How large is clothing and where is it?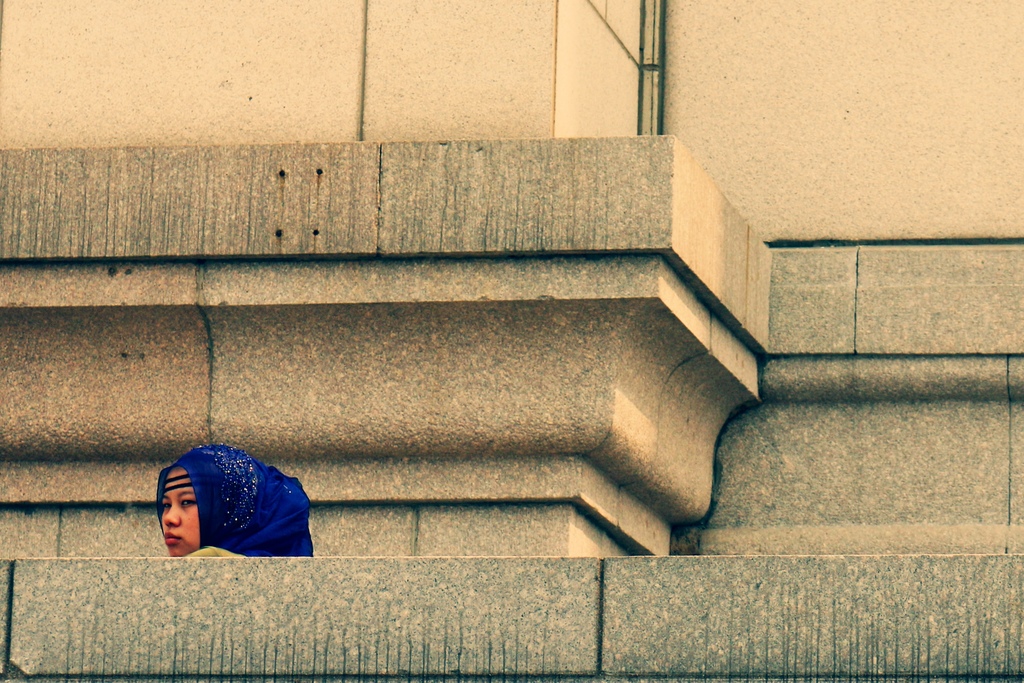
Bounding box: (left=158, top=446, right=312, bottom=558).
